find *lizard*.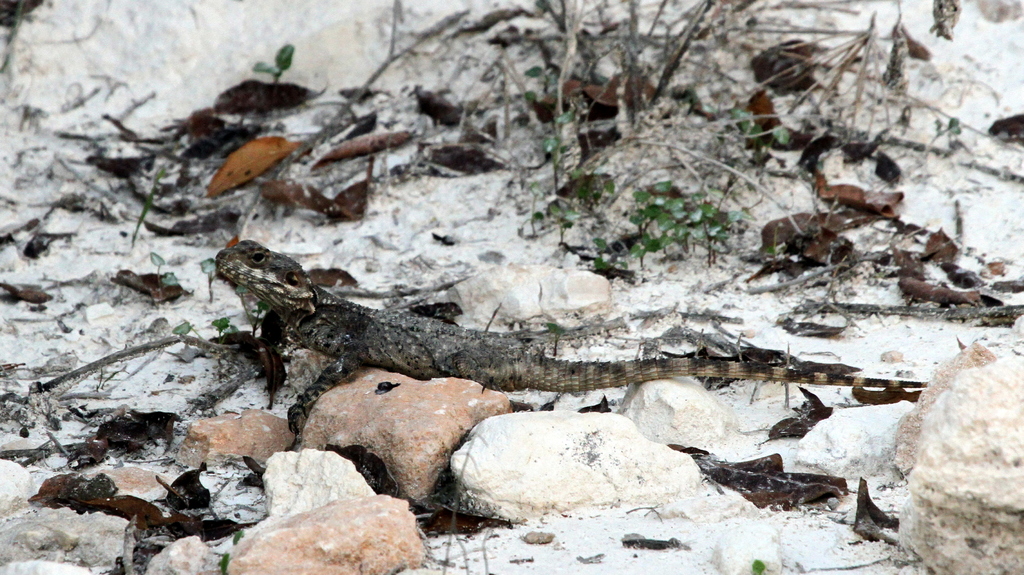
bbox(212, 237, 916, 435).
